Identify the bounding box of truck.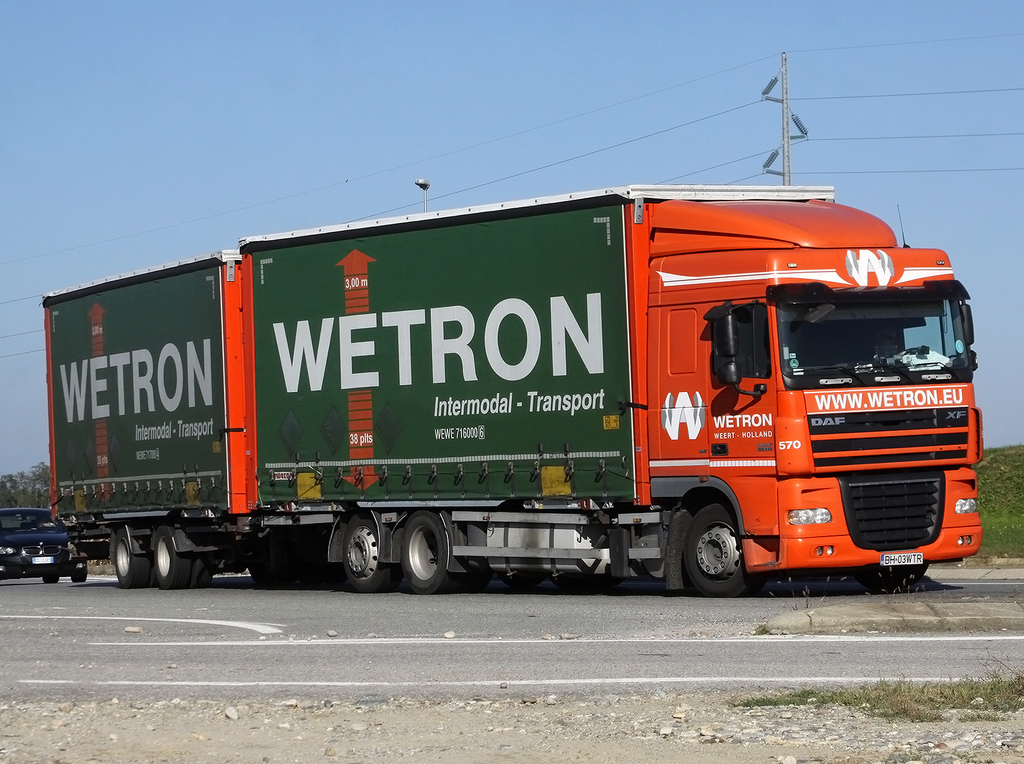
(x1=25, y1=170, x2=975, y2=614).
